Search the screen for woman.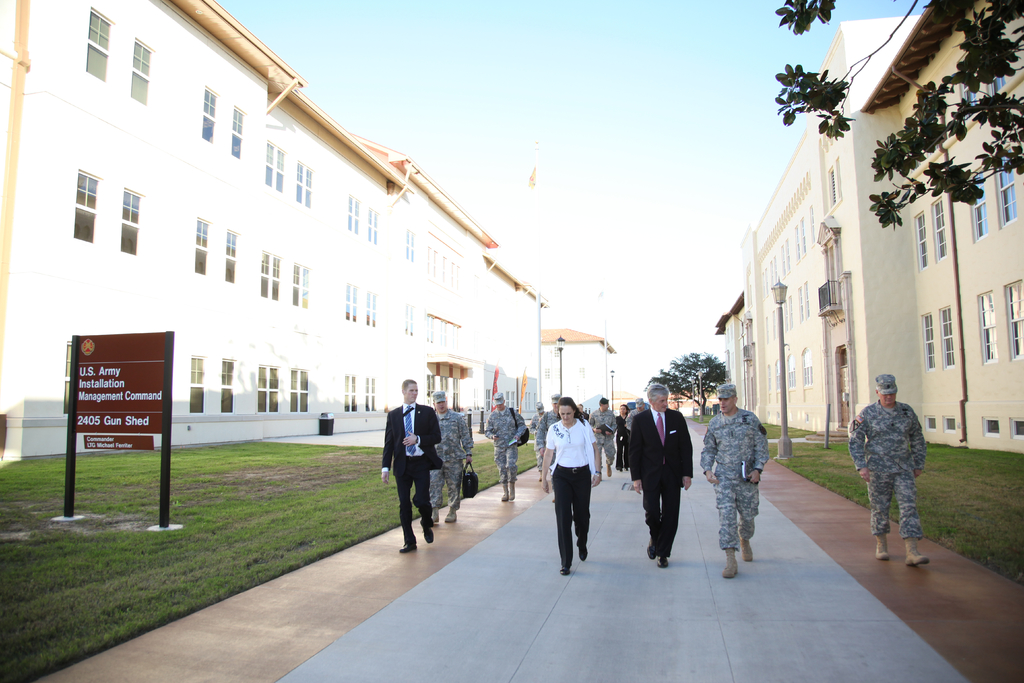
Found at rect(613, 403, 630, 467).
